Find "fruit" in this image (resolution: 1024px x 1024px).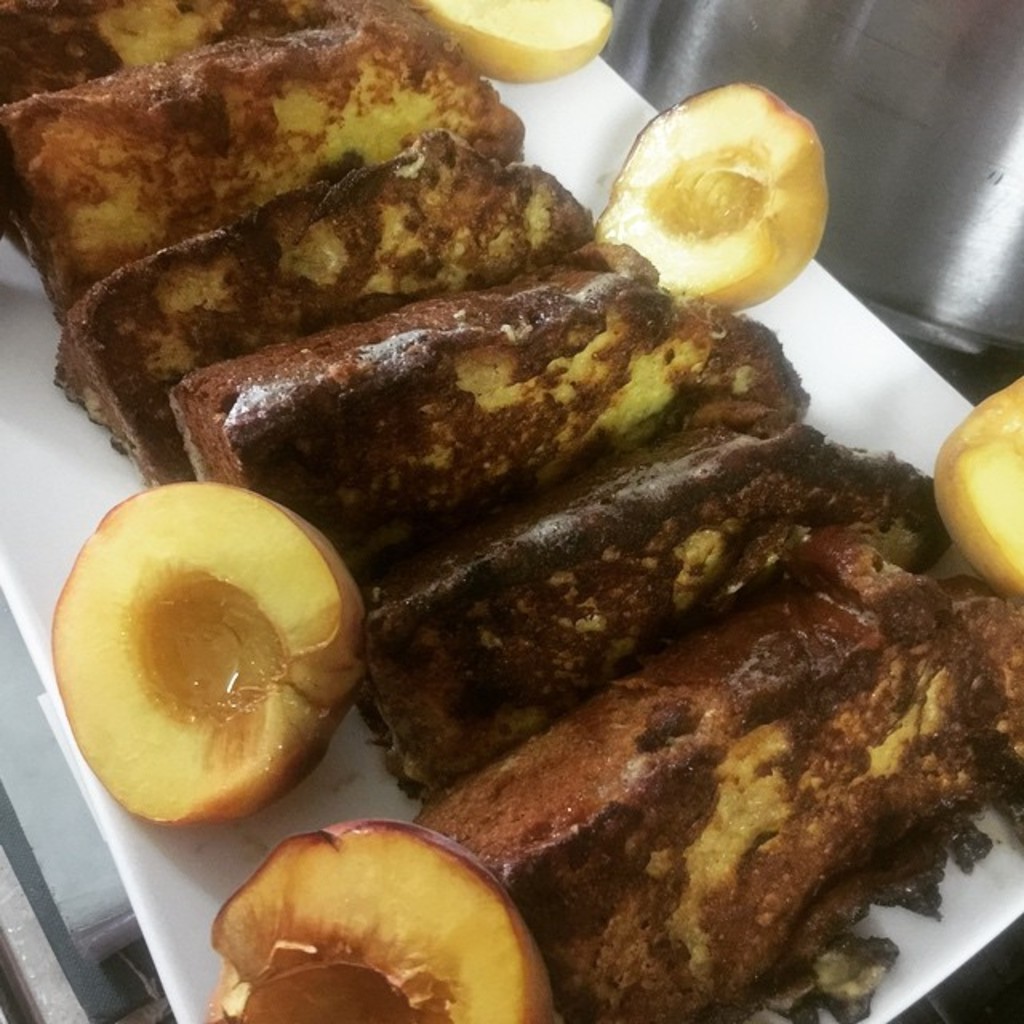
BBox(46, 466, 368, 806).
